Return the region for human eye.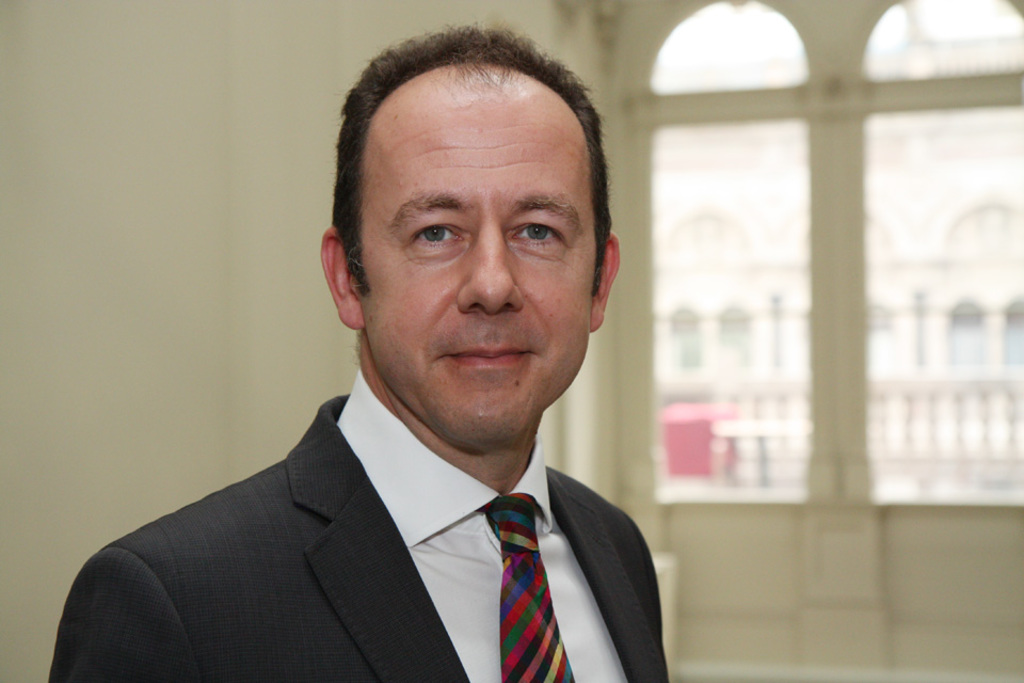
[left=405, top=219, right=475, bottom=254].
